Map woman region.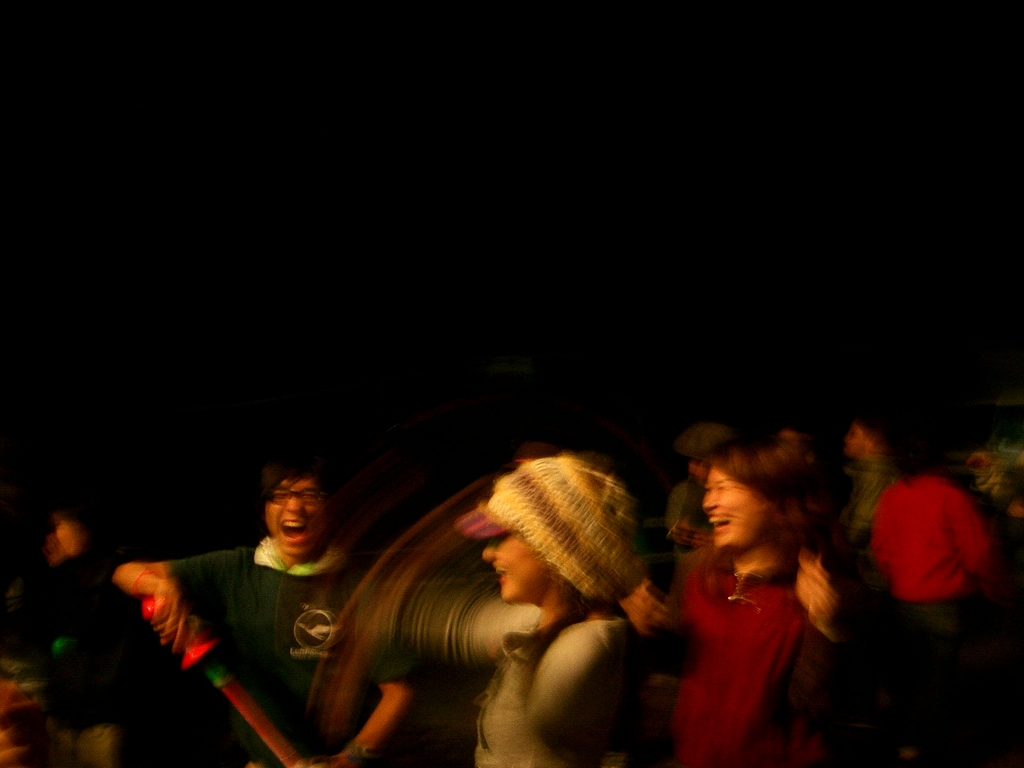
Mapped to <box>458,447,647,767</box>.
